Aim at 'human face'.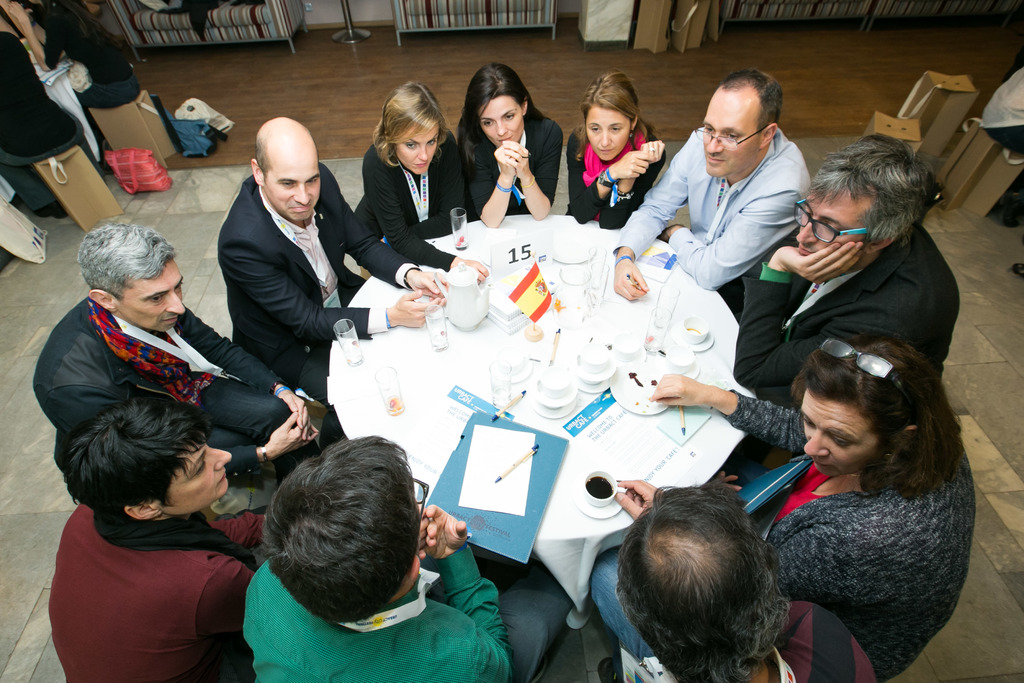
Aimed at bbox(800, 393, 880, 472).
